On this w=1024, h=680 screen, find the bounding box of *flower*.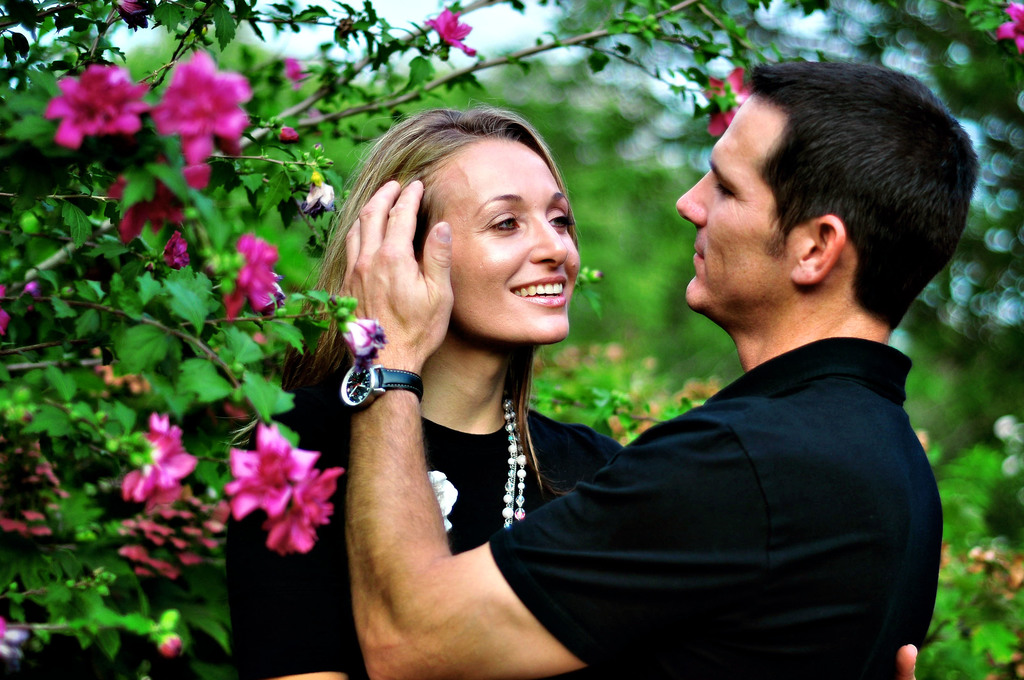
Bounding box: Rect(94, 148, 188, 244).
